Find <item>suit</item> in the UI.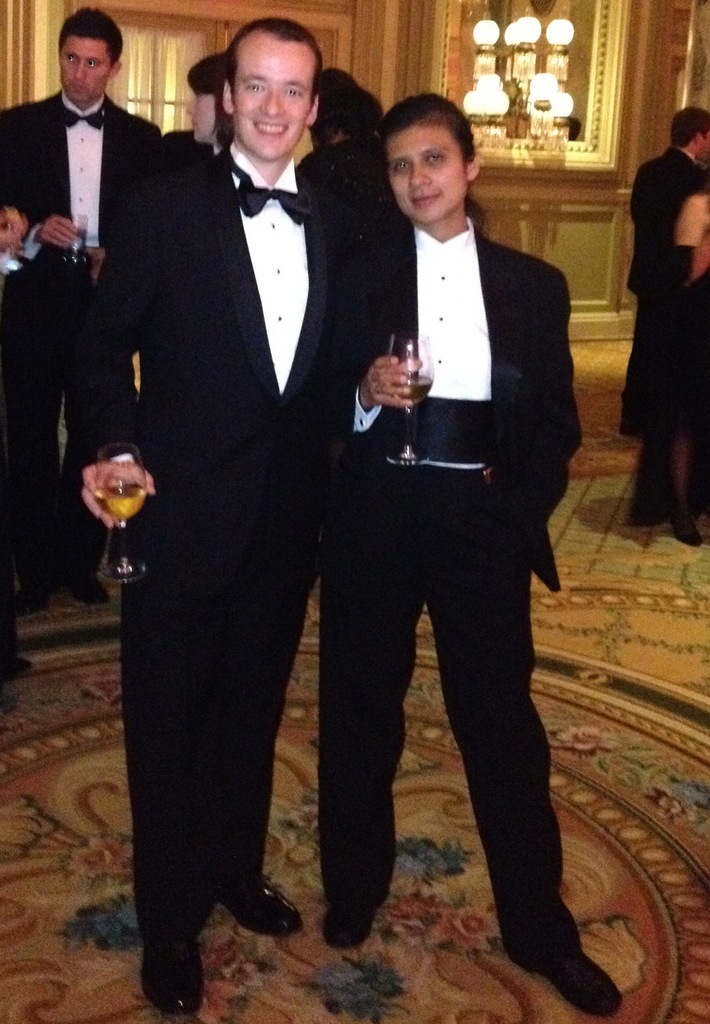
UI element at (104,24,389,953).
